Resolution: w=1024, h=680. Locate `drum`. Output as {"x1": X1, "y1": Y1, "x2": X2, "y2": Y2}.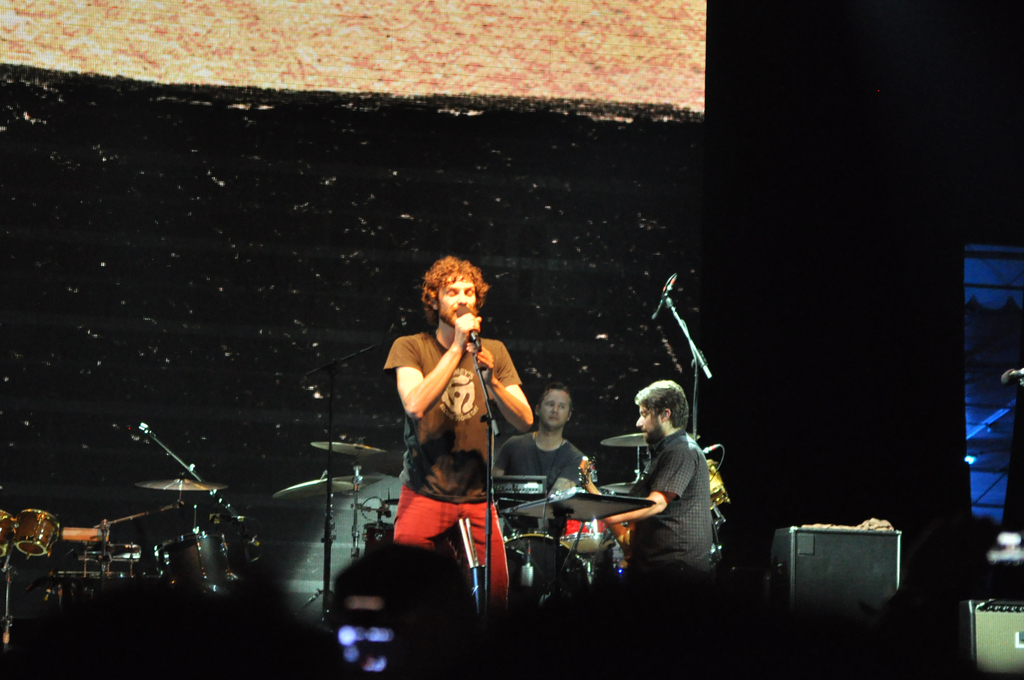
{"x1": 708, "y1": 458, "x2": 728, "y2": 512}.
